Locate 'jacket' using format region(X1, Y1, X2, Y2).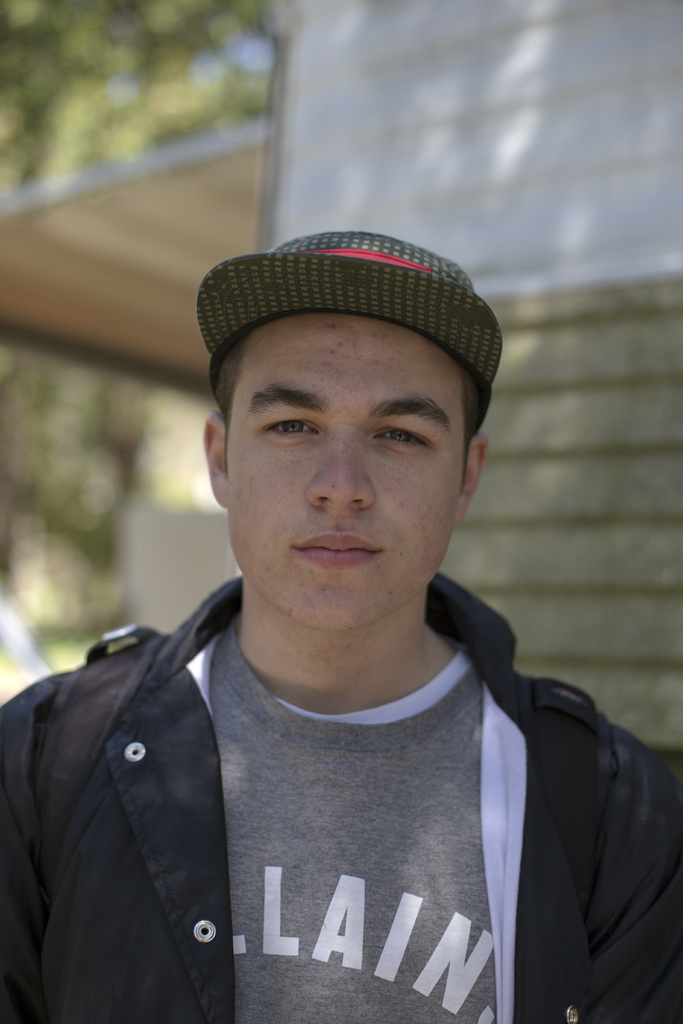
region(0, 420, 668, 1023).
